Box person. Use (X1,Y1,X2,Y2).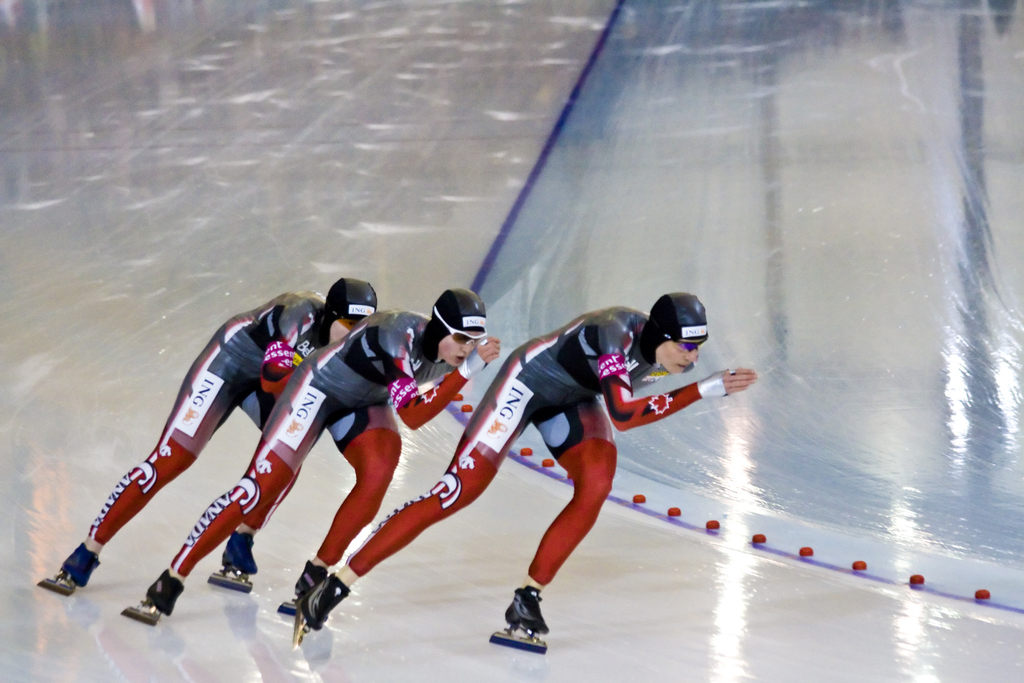
(58,274,375,593).
